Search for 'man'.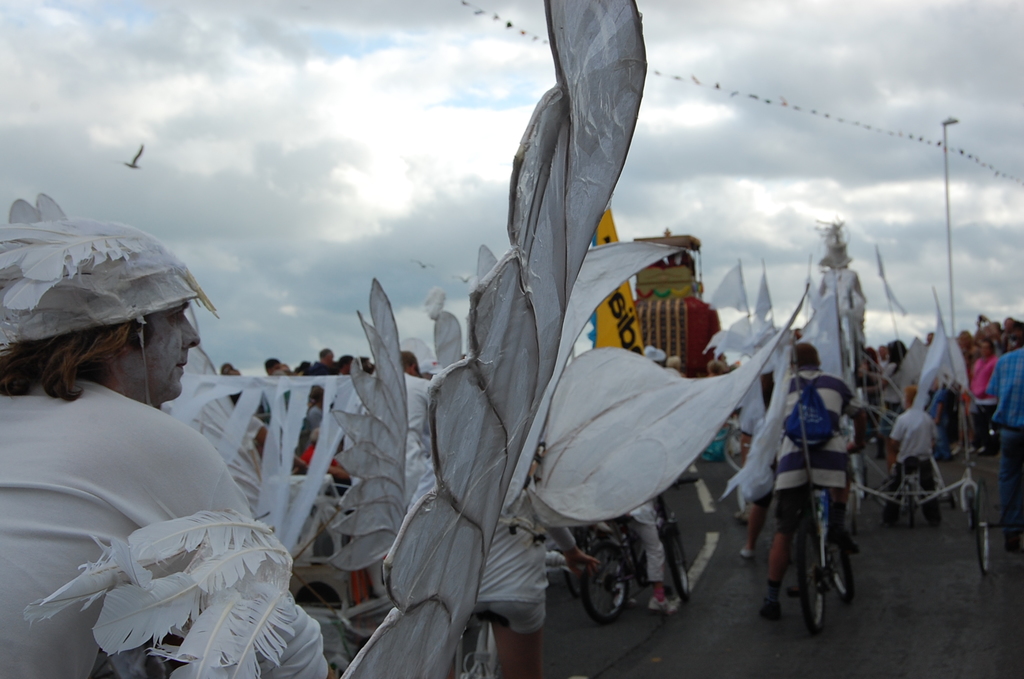
Found at crop(744, 340, 864, 623).
